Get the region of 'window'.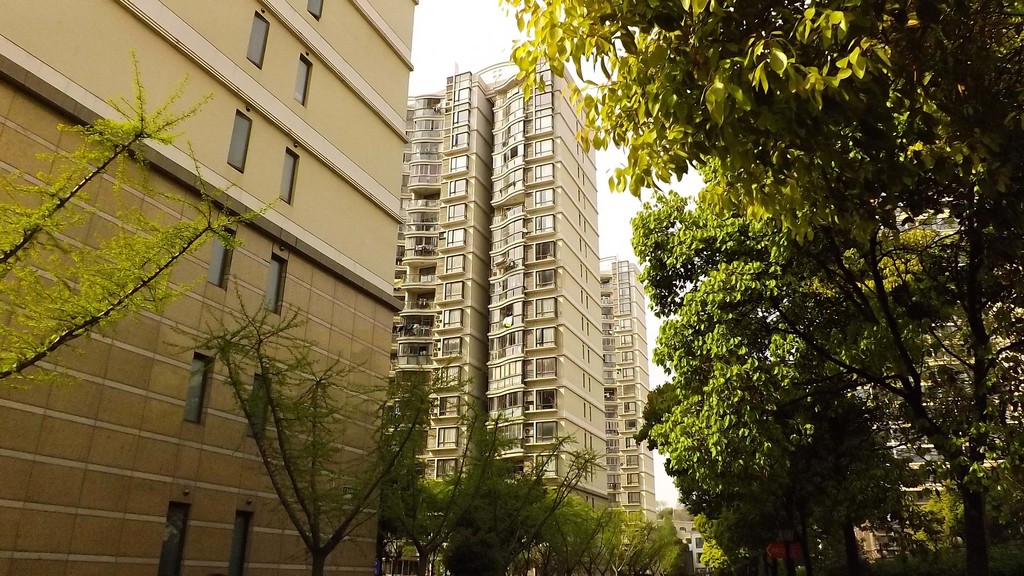
276,147,305,208.
